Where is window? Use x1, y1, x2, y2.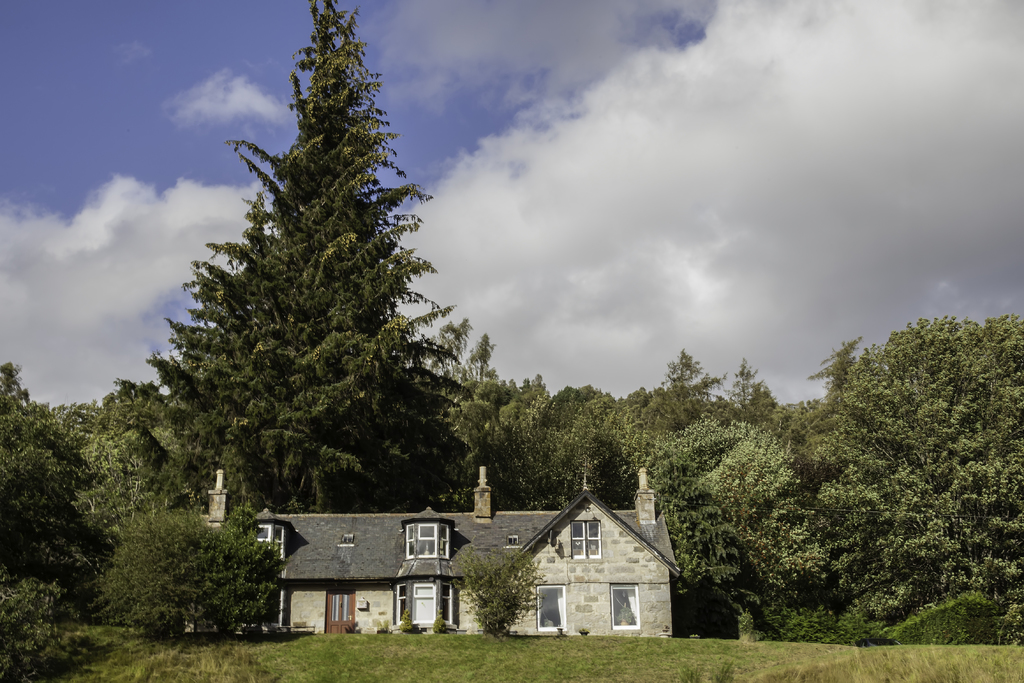
611, 584, 638, 629.
